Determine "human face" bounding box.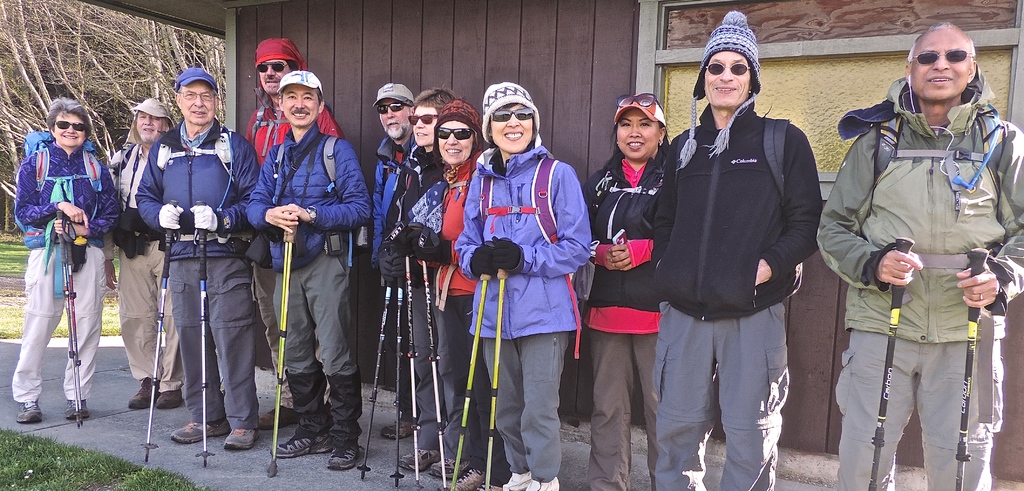
Determined: (left=259, top=65, right=297, bottom=98).
